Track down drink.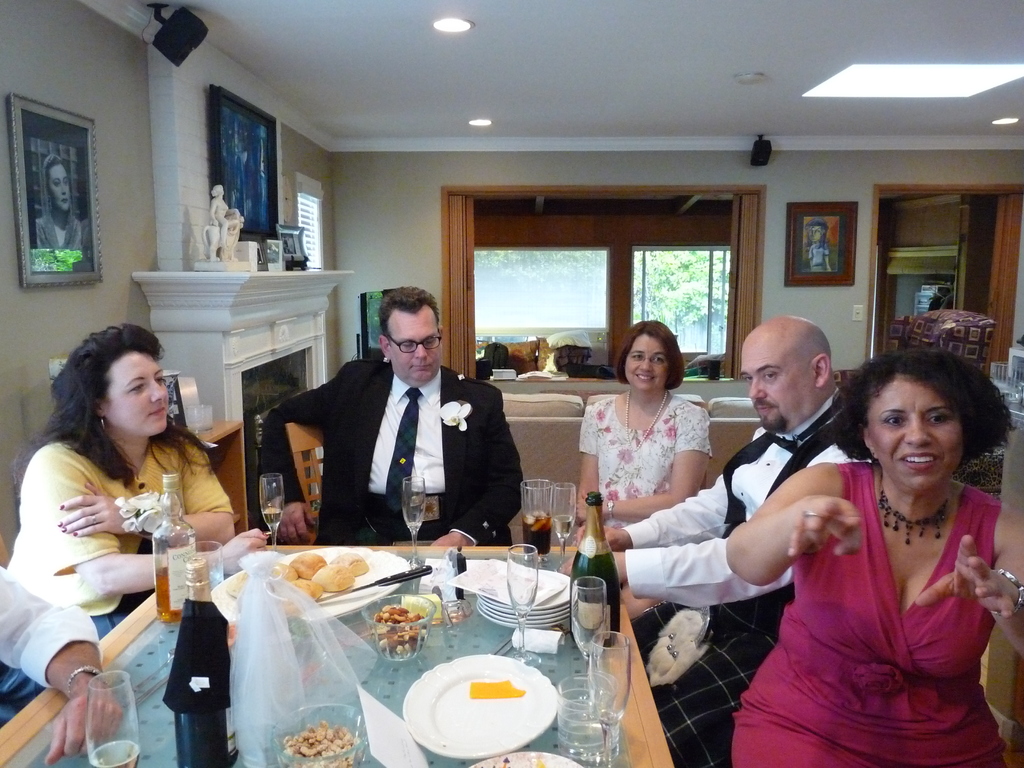
Tracked to rect(556, 516, 577, 540).
